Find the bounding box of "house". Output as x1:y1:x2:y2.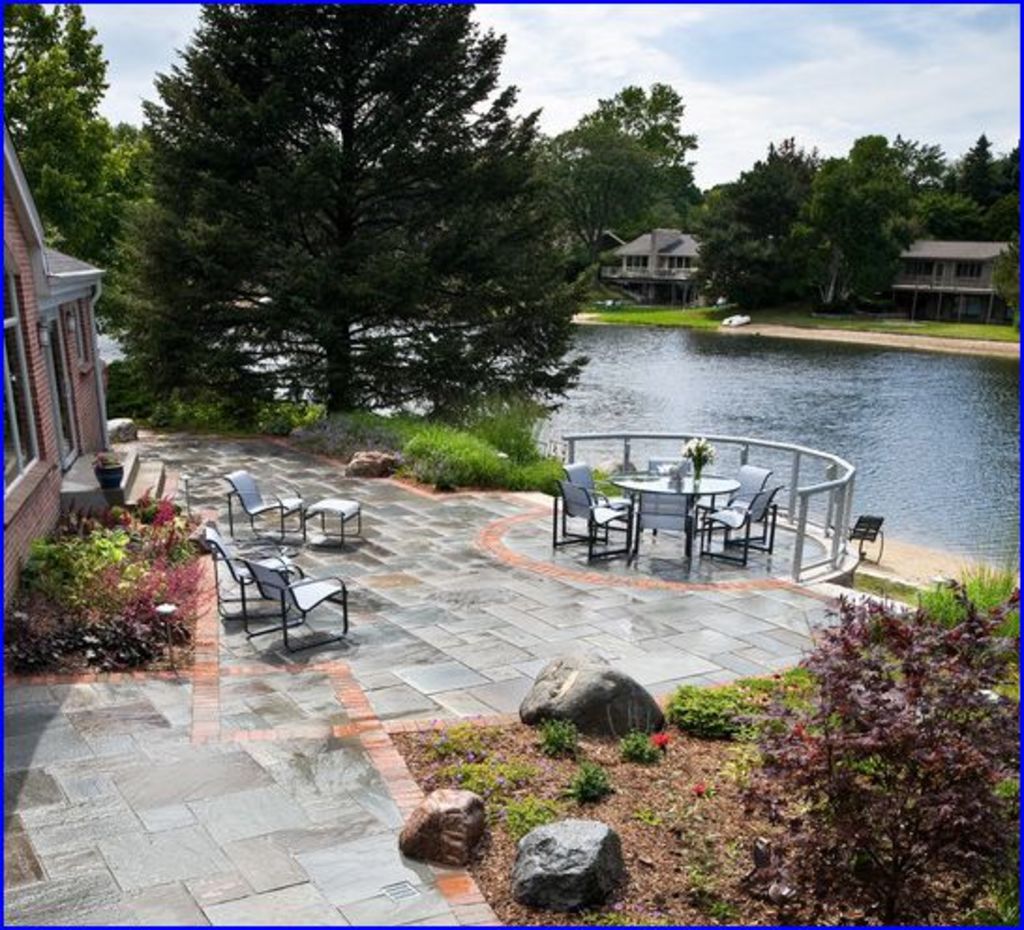
893:240:1022:319.
